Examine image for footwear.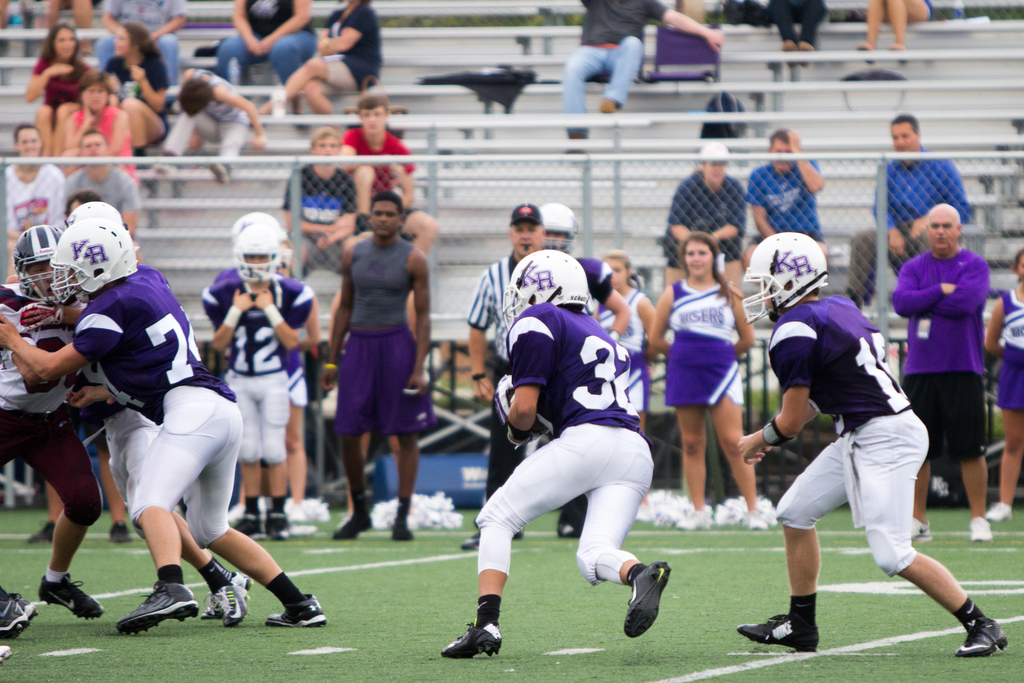
Examination result: pyautogui.locateOnScreen(33, 522, 53, 538).
